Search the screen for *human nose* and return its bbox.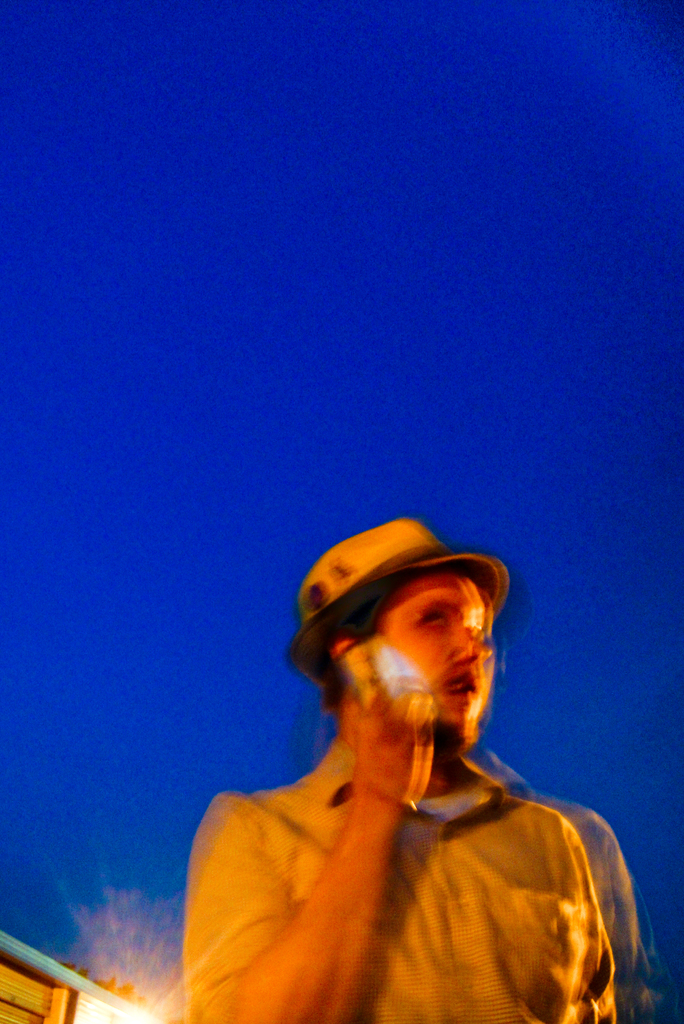
Found: [left=451, top=623, right=485, bottom=669].
